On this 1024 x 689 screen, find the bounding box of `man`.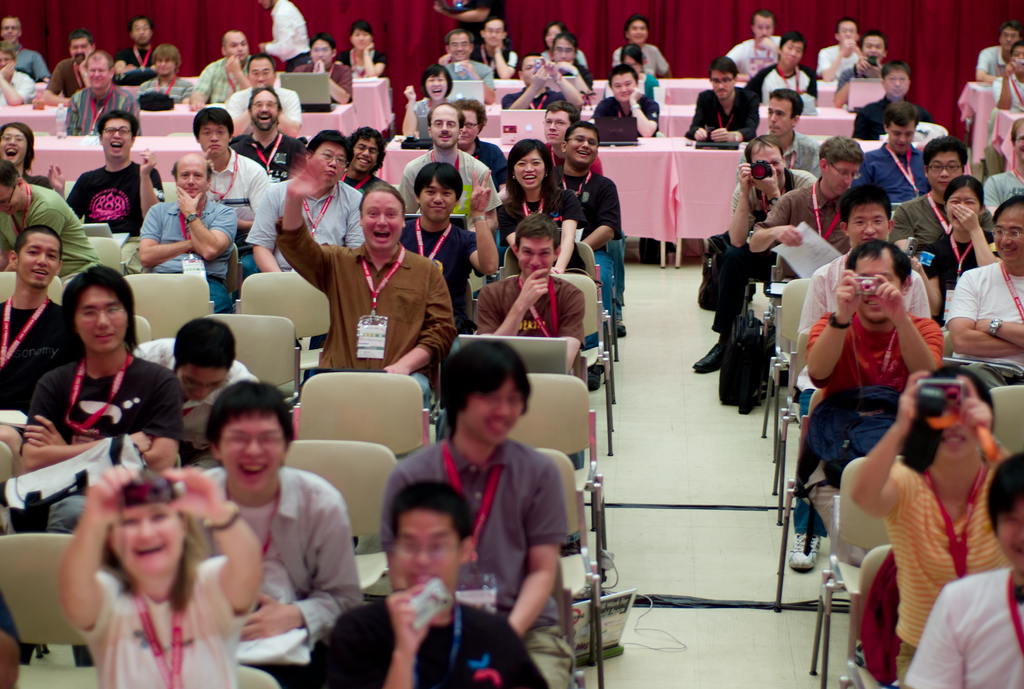
Bounding box: 0:161:99:281.
